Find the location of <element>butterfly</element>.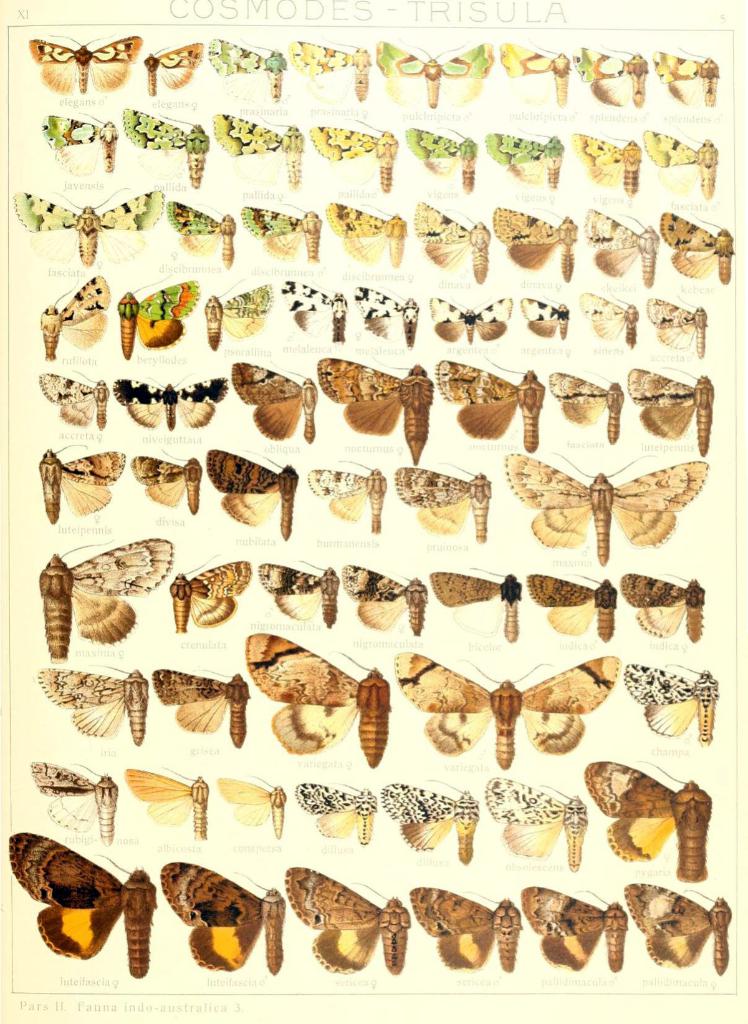
Location: locate(36, 116, 118, 176).
